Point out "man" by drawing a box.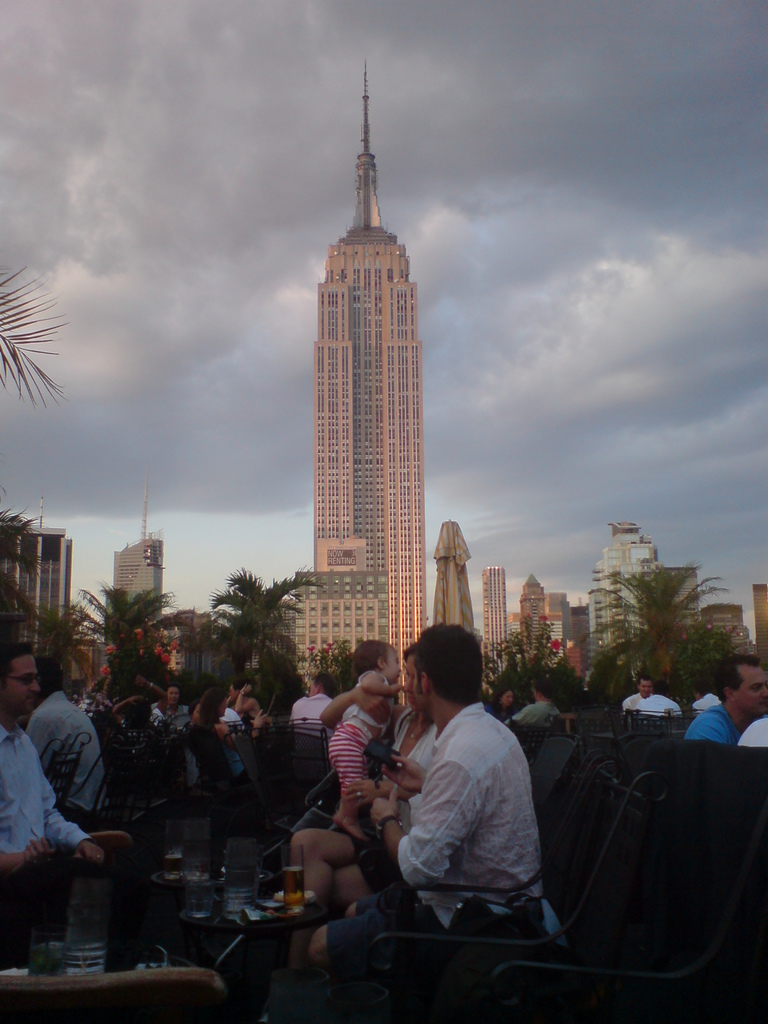
[left=683, top=659, right=767, bottom=748].
